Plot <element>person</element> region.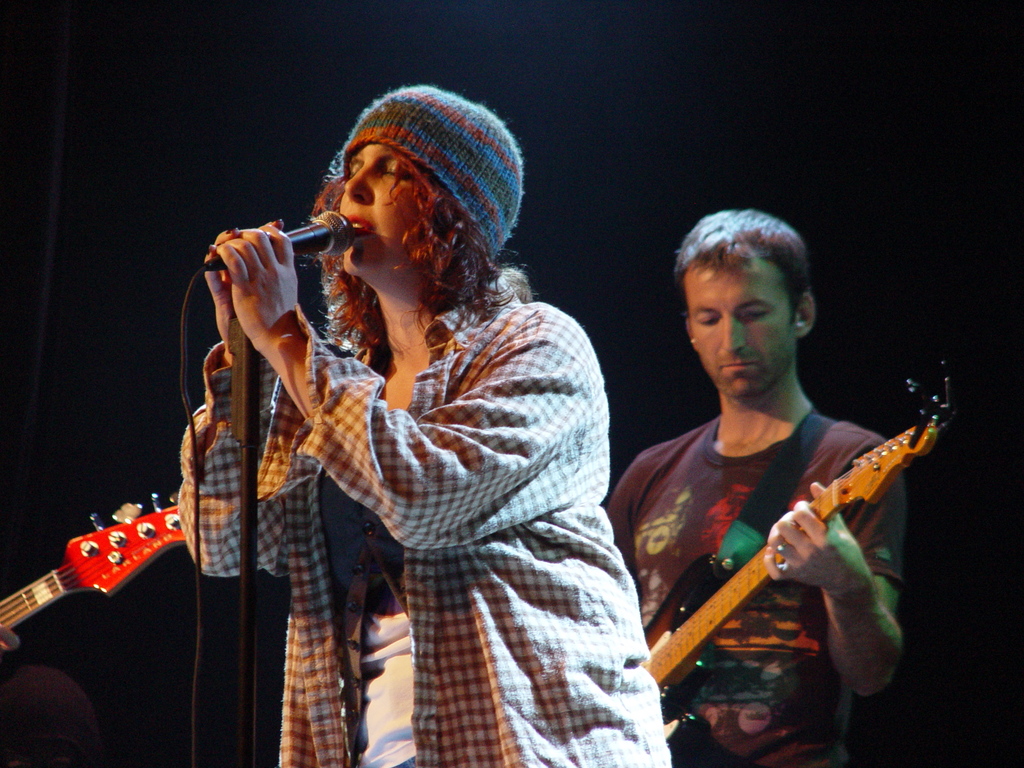
Plotted at <region>175, 83, 716, 764</region>.
